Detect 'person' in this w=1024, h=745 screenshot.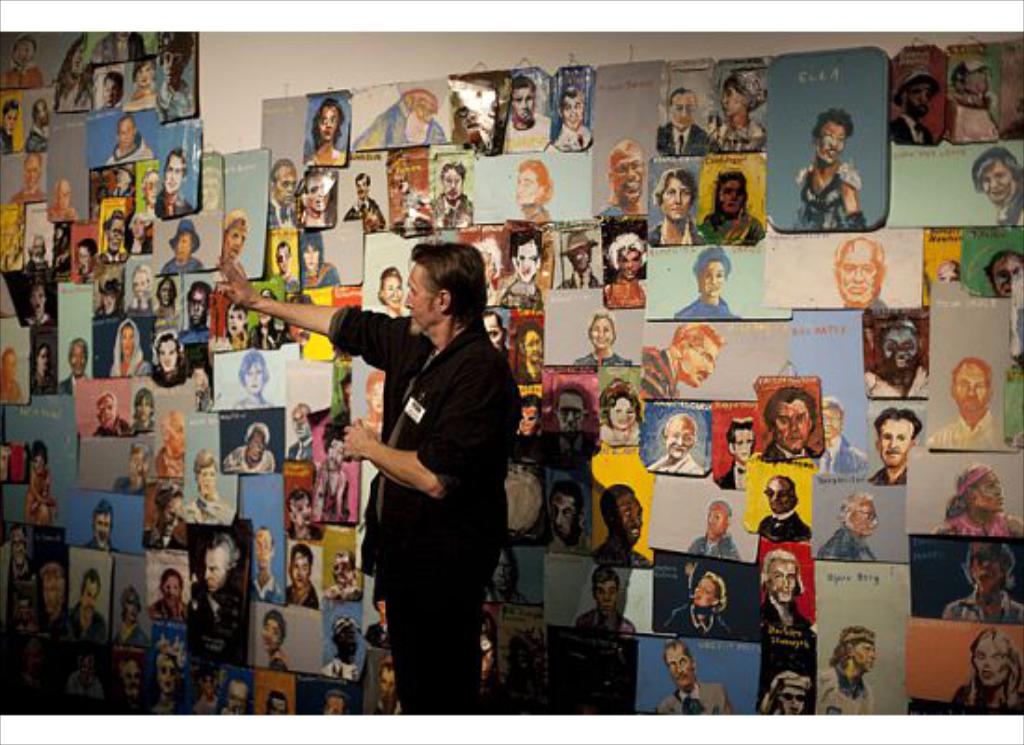
Detection: box(927, 358, 998, 449).
